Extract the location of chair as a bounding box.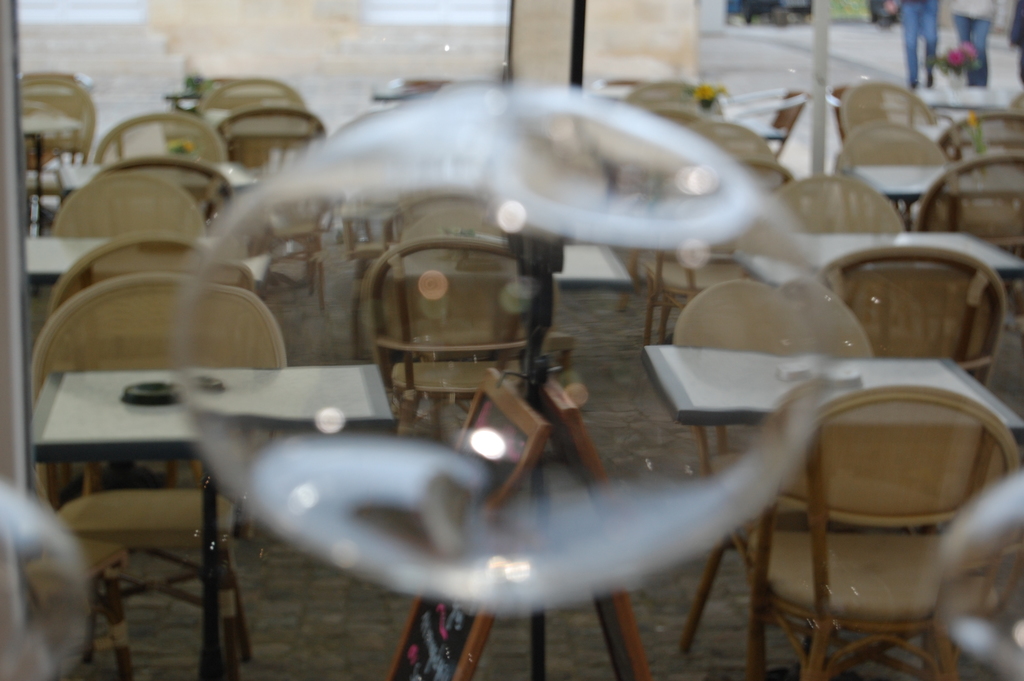
box=[93, 109, 236, 164].
